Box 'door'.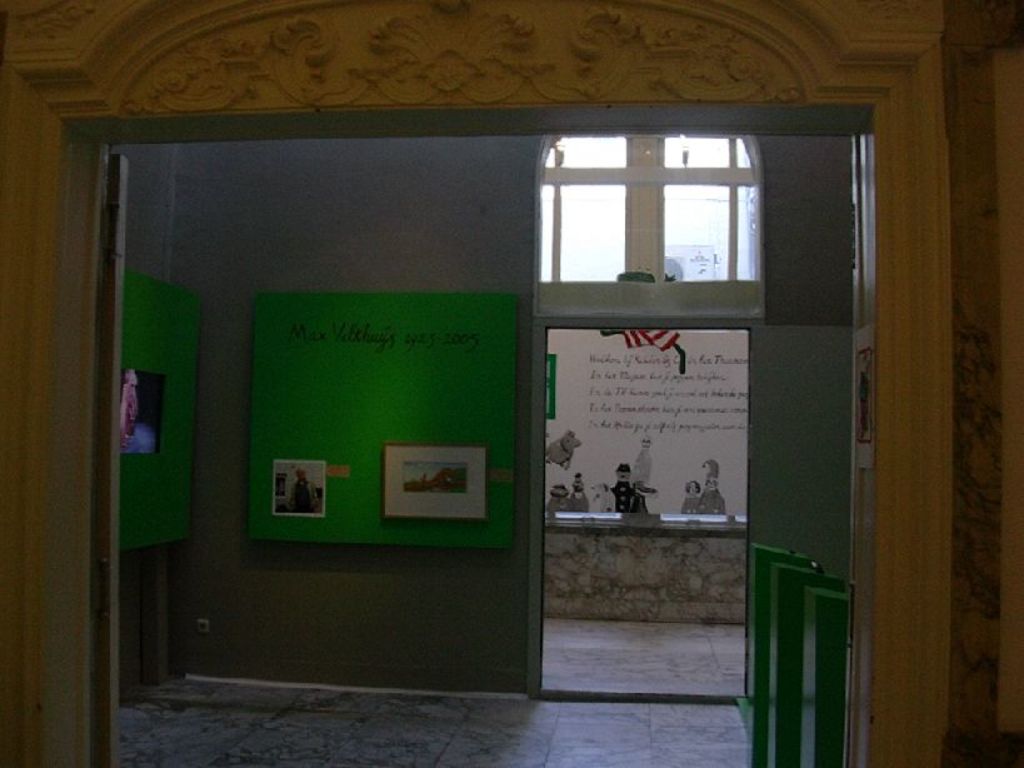
l=86, t=101, r=883, b=767.
